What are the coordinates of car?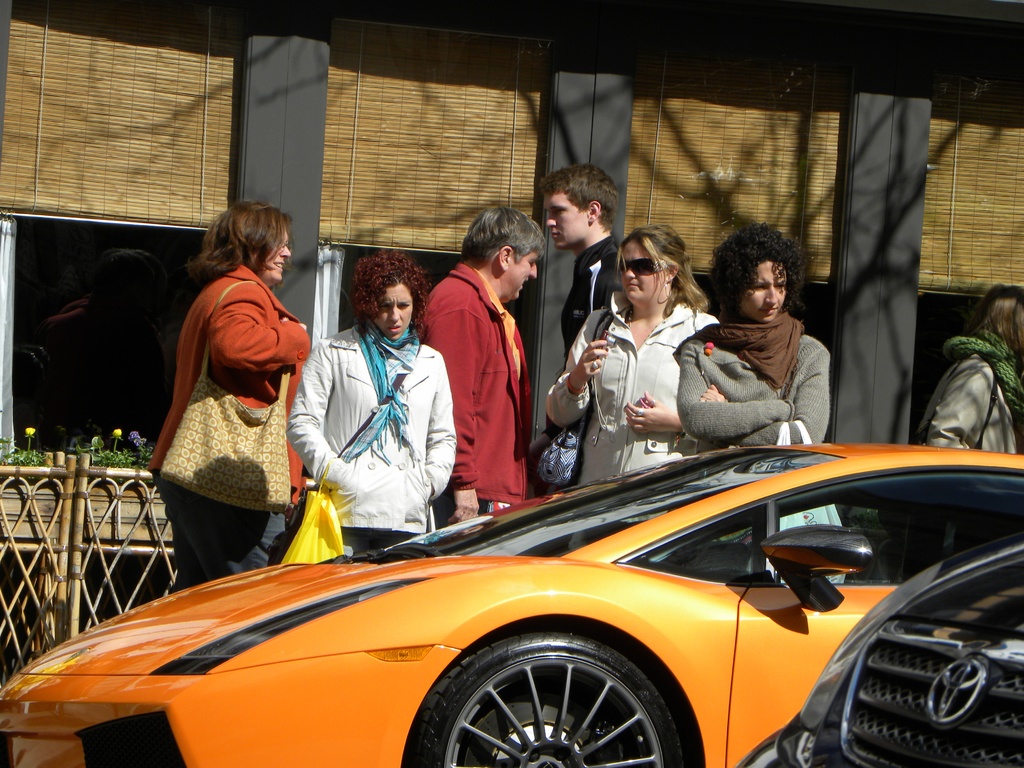
x1=0, y1=433, x2=1004, y2=767.
